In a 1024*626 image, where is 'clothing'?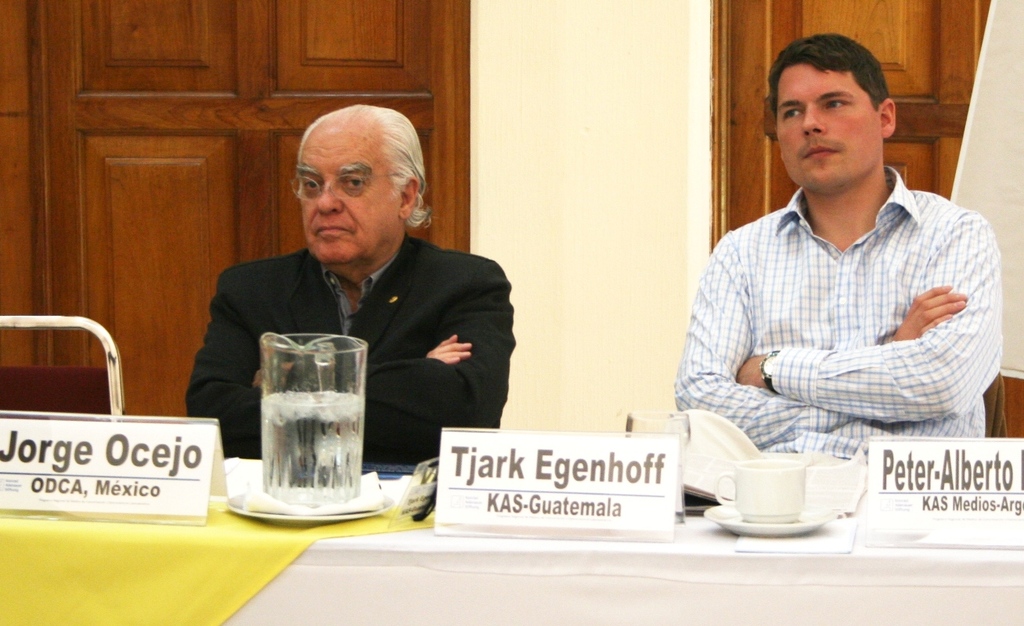
left=671, top=149, right=1006, bottom=451.
